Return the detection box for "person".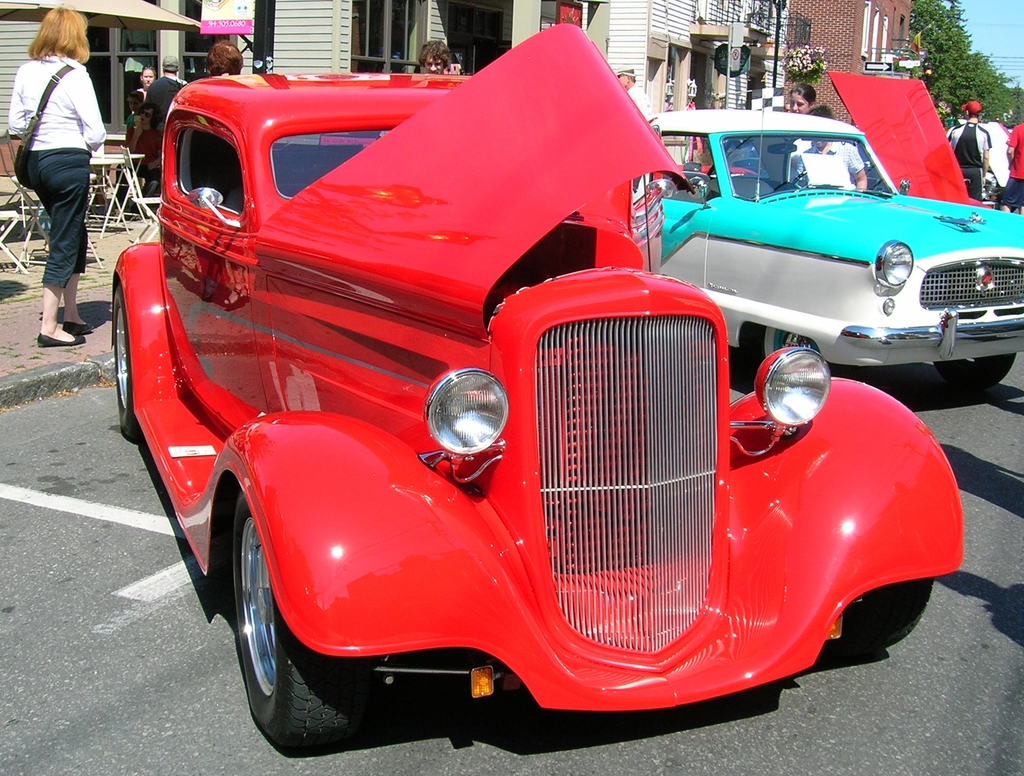
<bbox>6, 6, 108, 350</bbox>.
